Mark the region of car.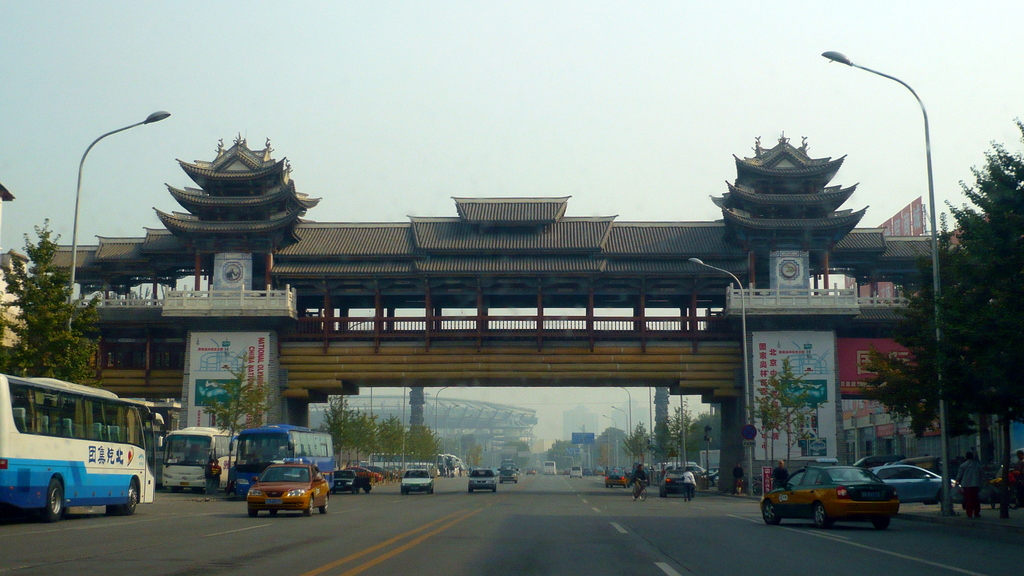
Region: 401/469/438/495.
